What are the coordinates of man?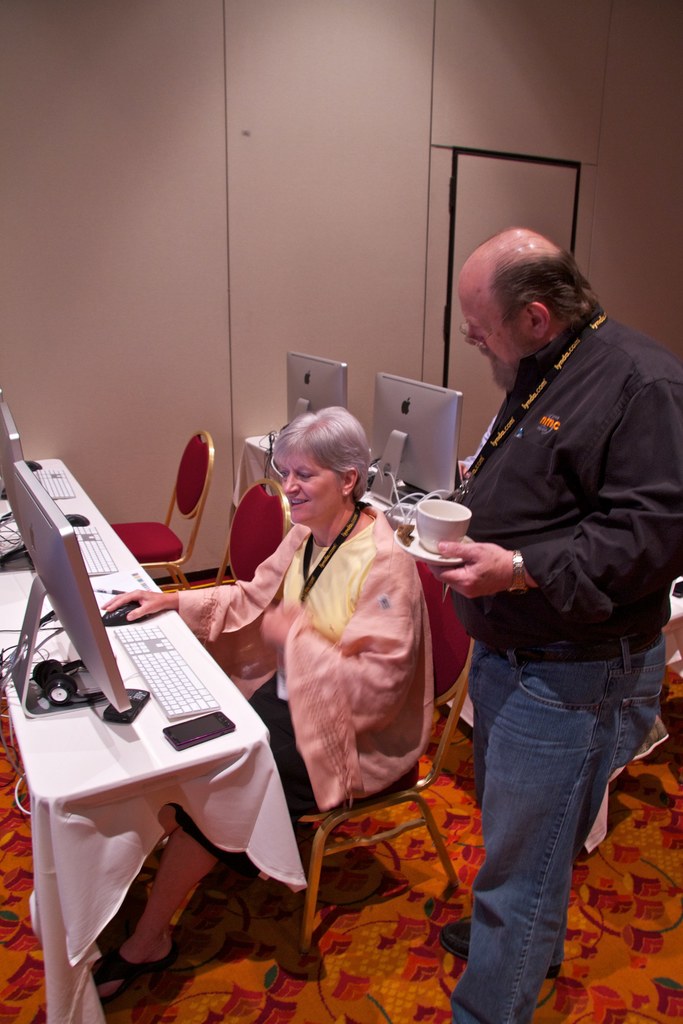
x1=417 y1=197 x2=673 y2=986.
